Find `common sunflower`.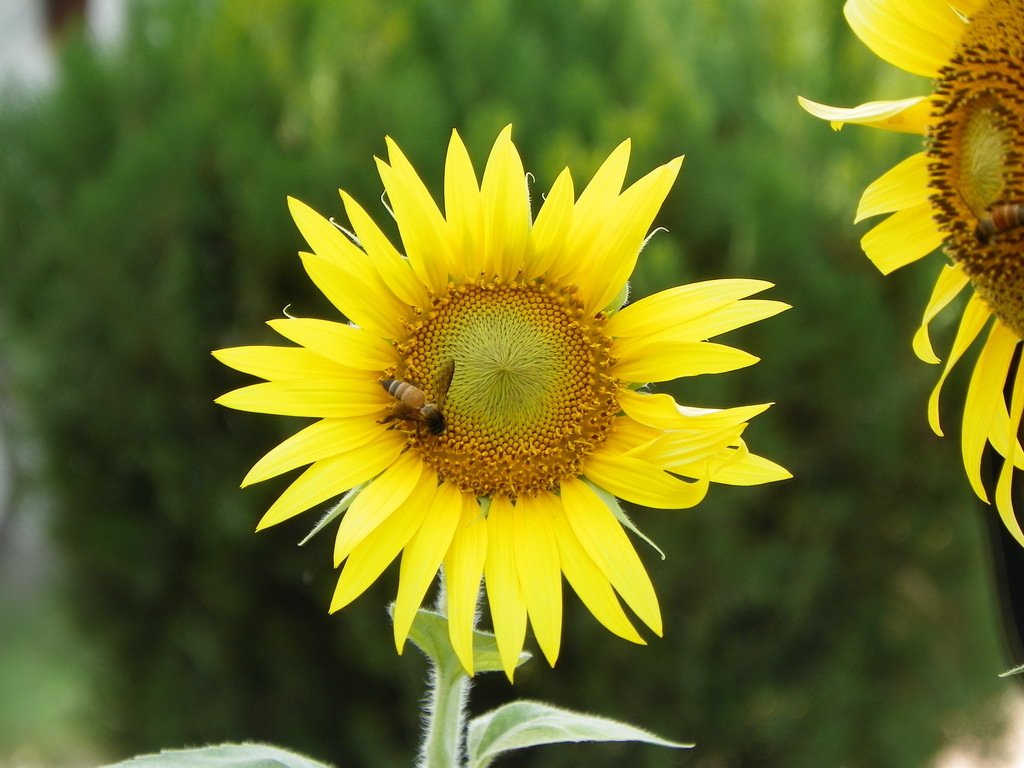
crop(207, 124, 795, 685).
